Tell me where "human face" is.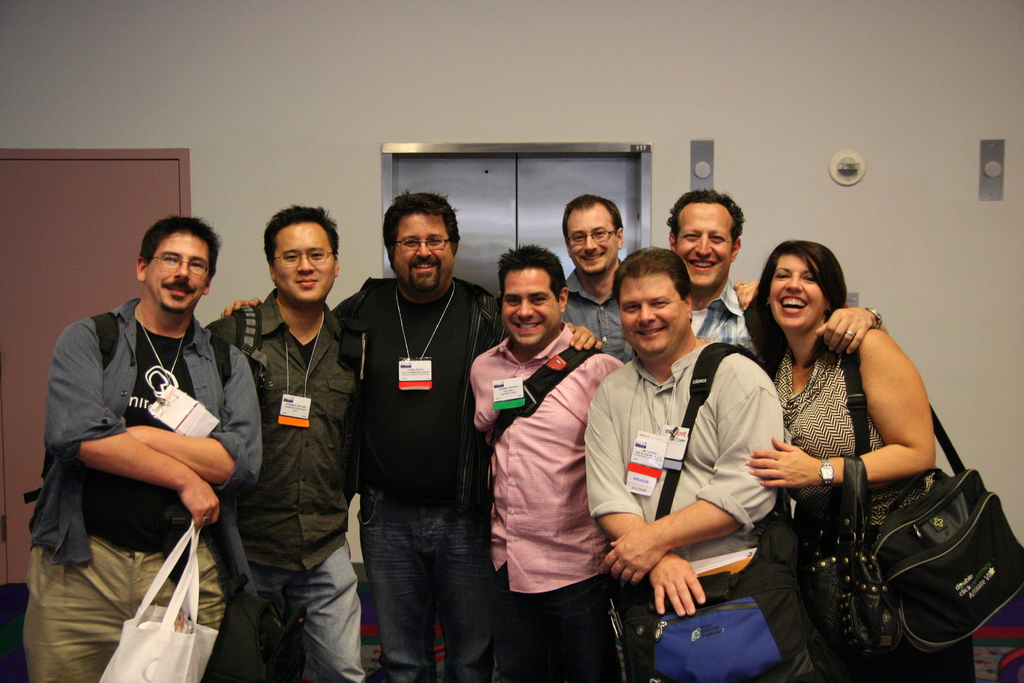
"human face" is at 499:261:564:348.
